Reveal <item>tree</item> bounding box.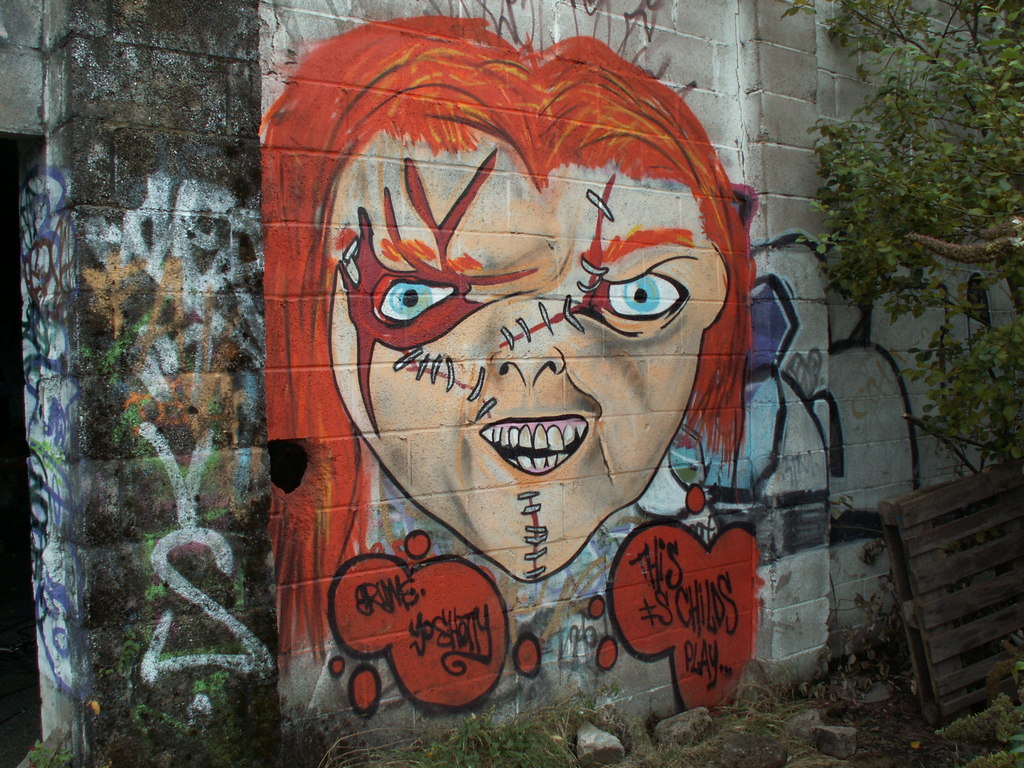
Revealed: left=797, top=0, right=1016, bottom=497.
